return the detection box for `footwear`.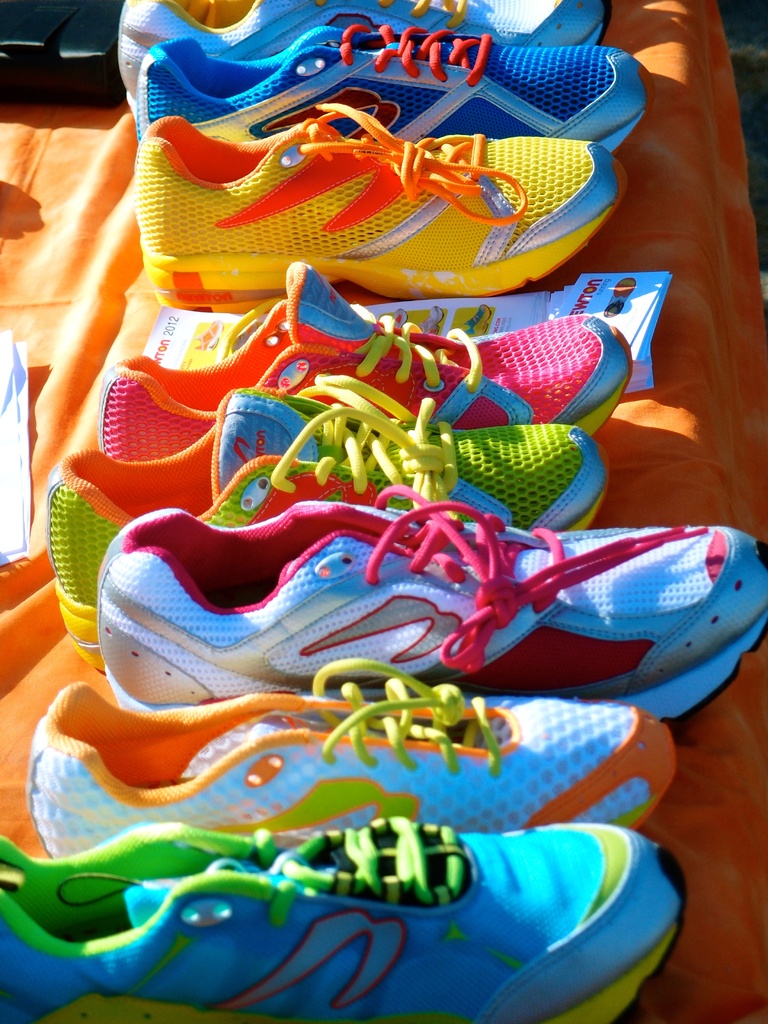
x1=116 y1=0 x2=611 y2=127.
